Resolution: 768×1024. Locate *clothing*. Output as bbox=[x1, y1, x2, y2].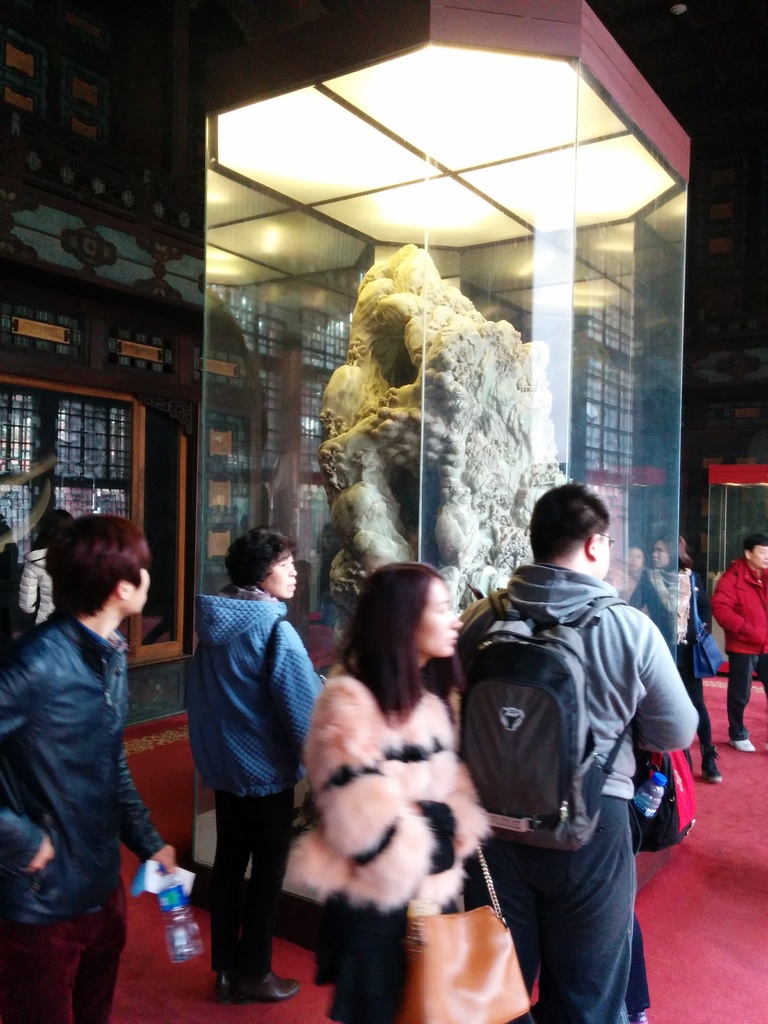
bbox=[1, 803, 50, 870].
